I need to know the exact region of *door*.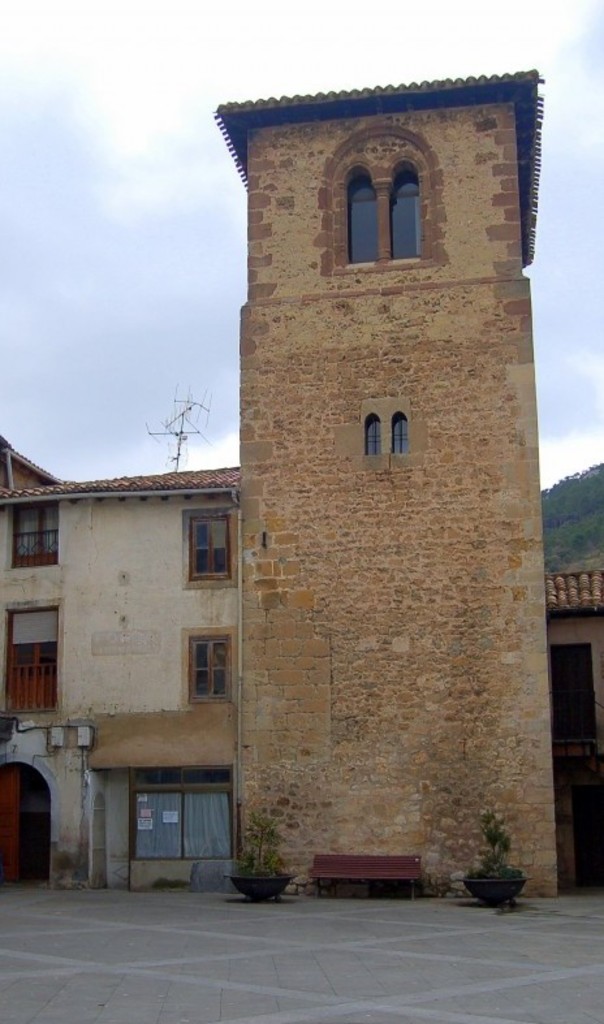
Region: <bbox>0, 766, 55, 894</bbox>.
